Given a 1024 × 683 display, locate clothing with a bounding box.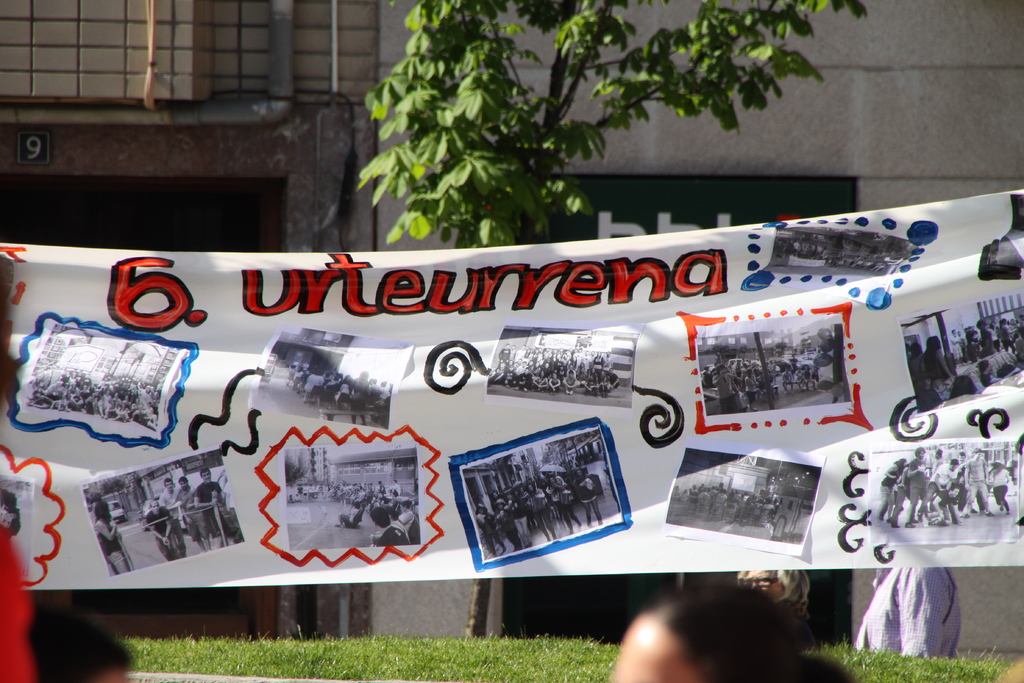
Located: (865, 532, 970, 659).
